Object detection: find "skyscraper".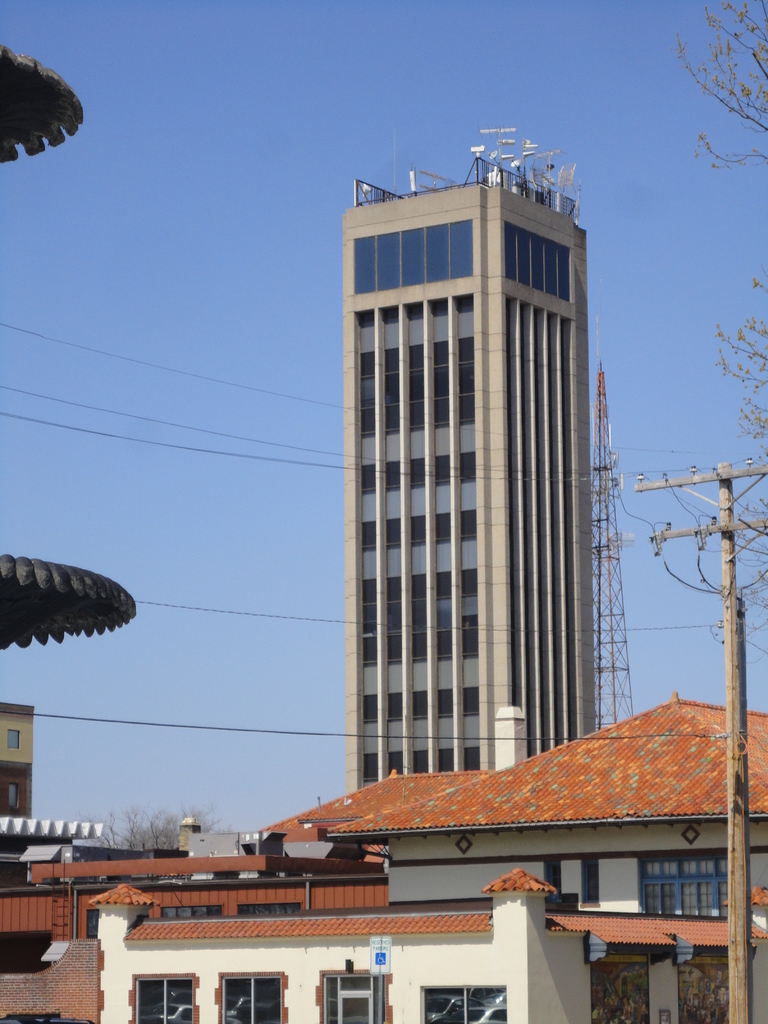
338,120,591,806.
